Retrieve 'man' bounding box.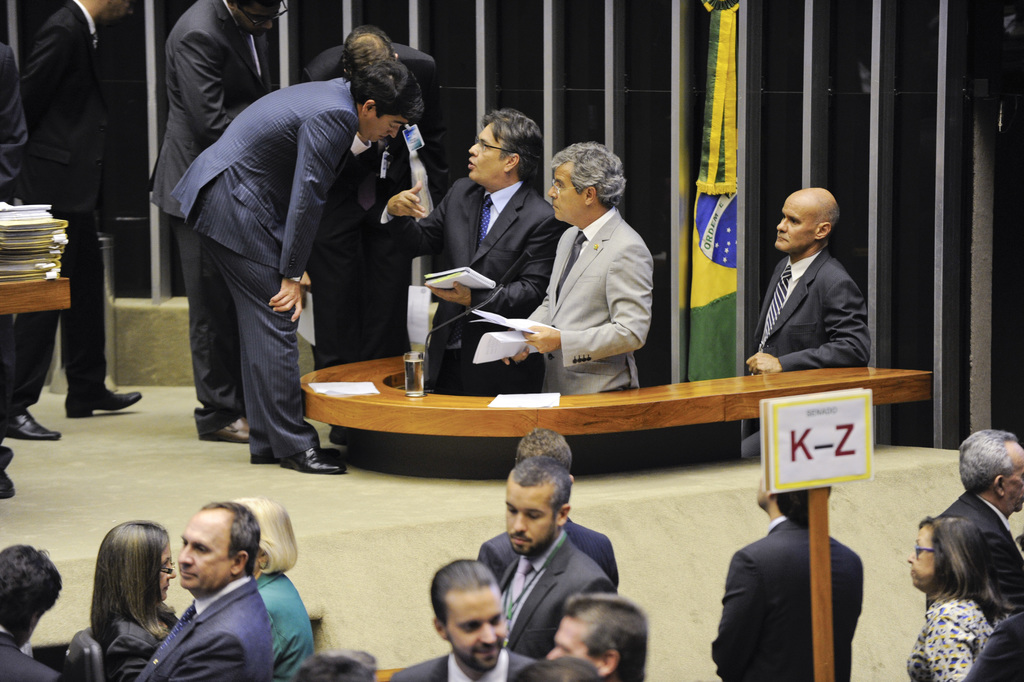
Bounding box: pyautogui.locateOnScreen(475, 425, 623, 592).
